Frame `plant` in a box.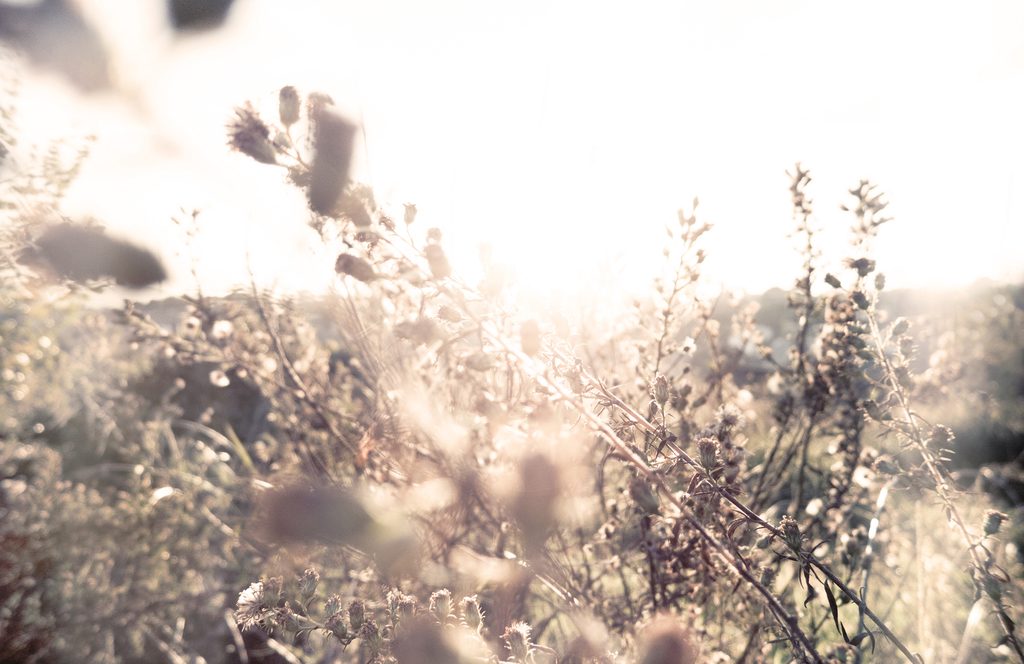
(0, 105, 1023, 663).
